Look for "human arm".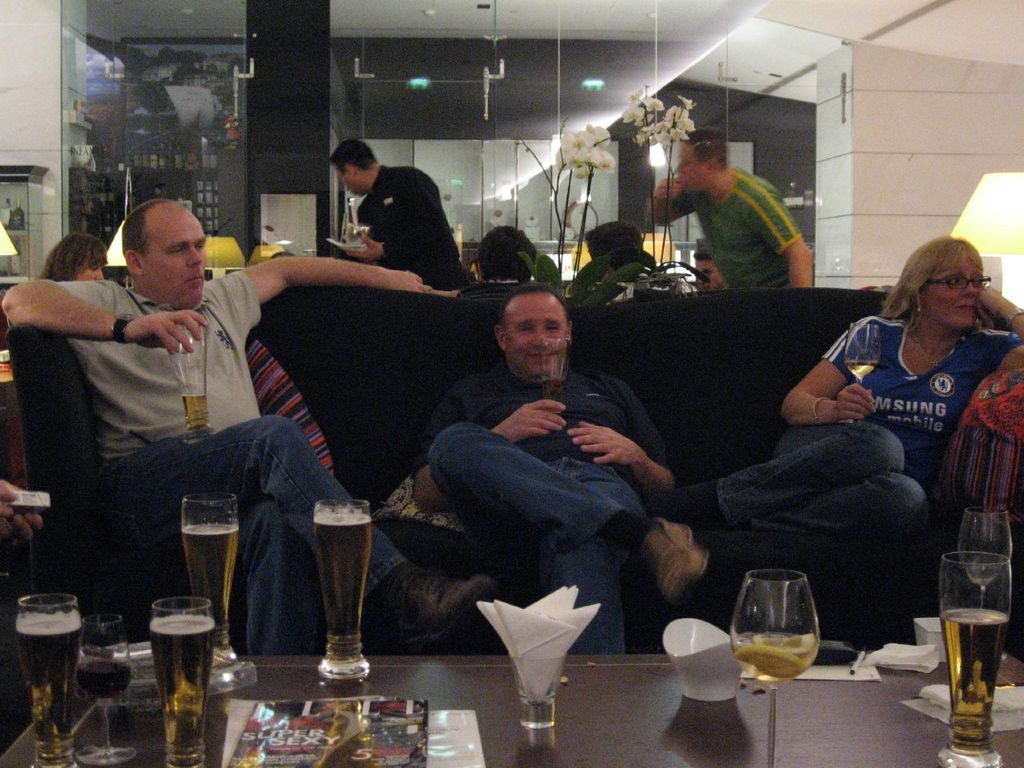
Found: left=18, top=274, right=136, bottom=358.
